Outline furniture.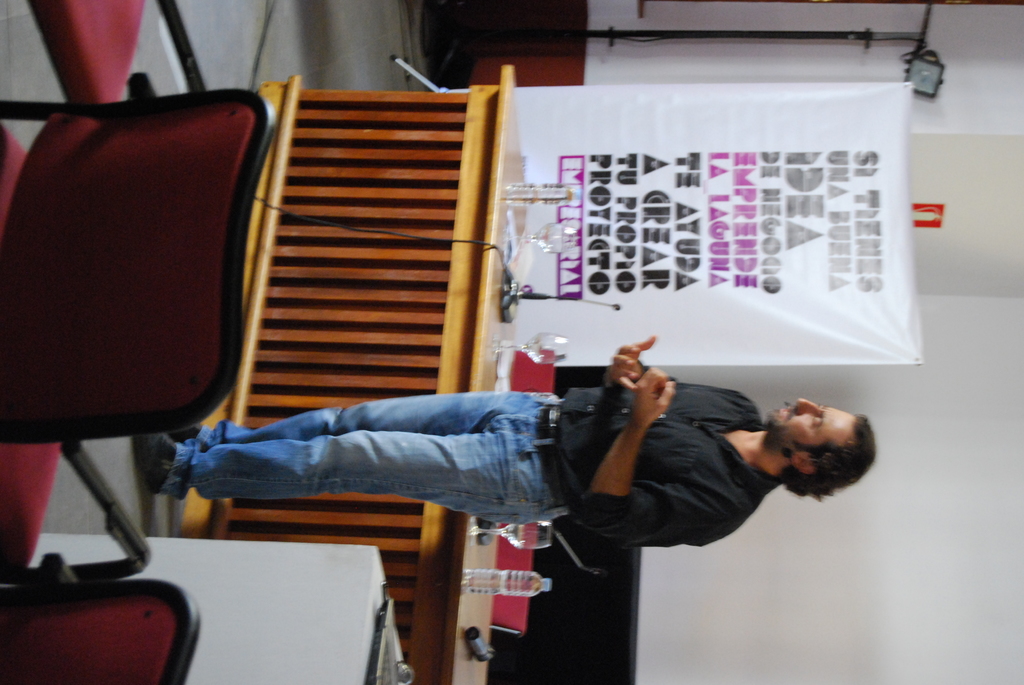
Outline: 0 93 282 586.
